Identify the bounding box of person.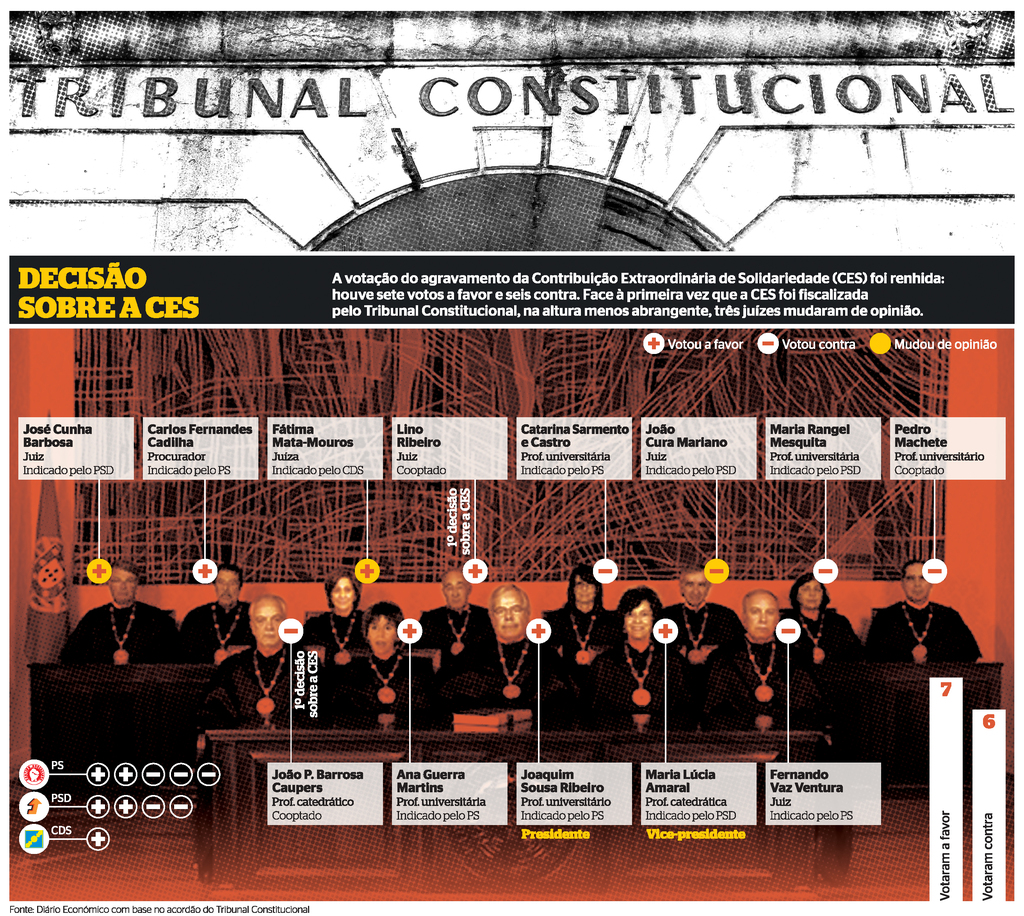
x1=175, y1=558, x2=268, y2=668.
